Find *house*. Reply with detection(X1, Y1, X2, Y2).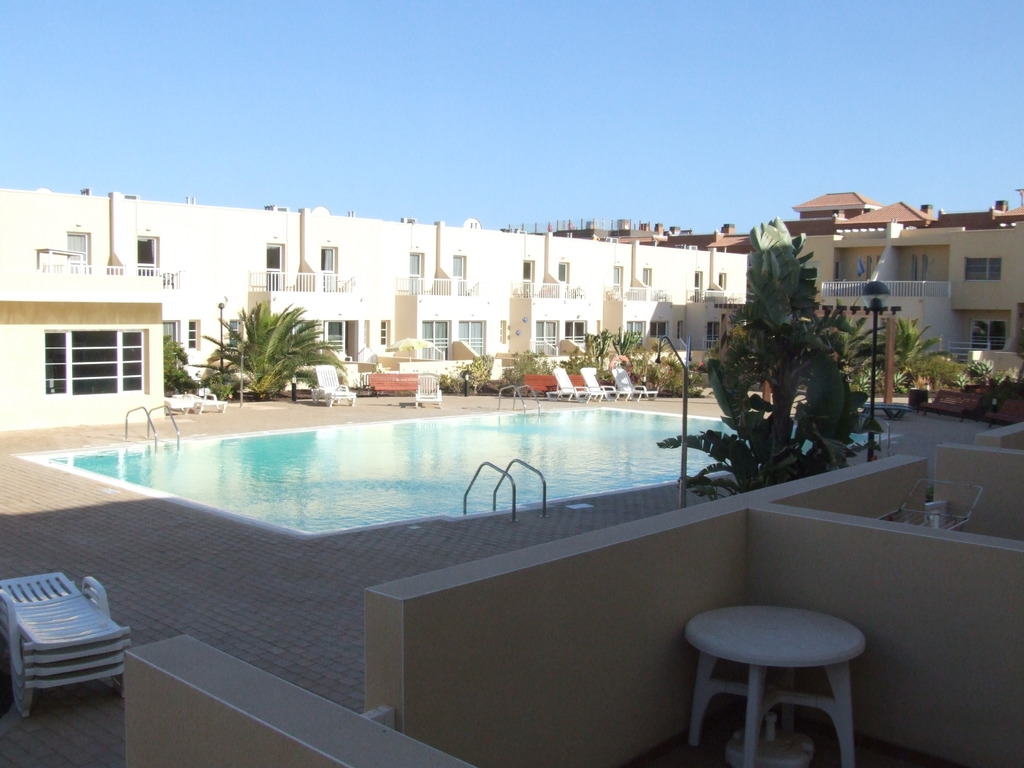
detection(502, 213, 773, 256).
